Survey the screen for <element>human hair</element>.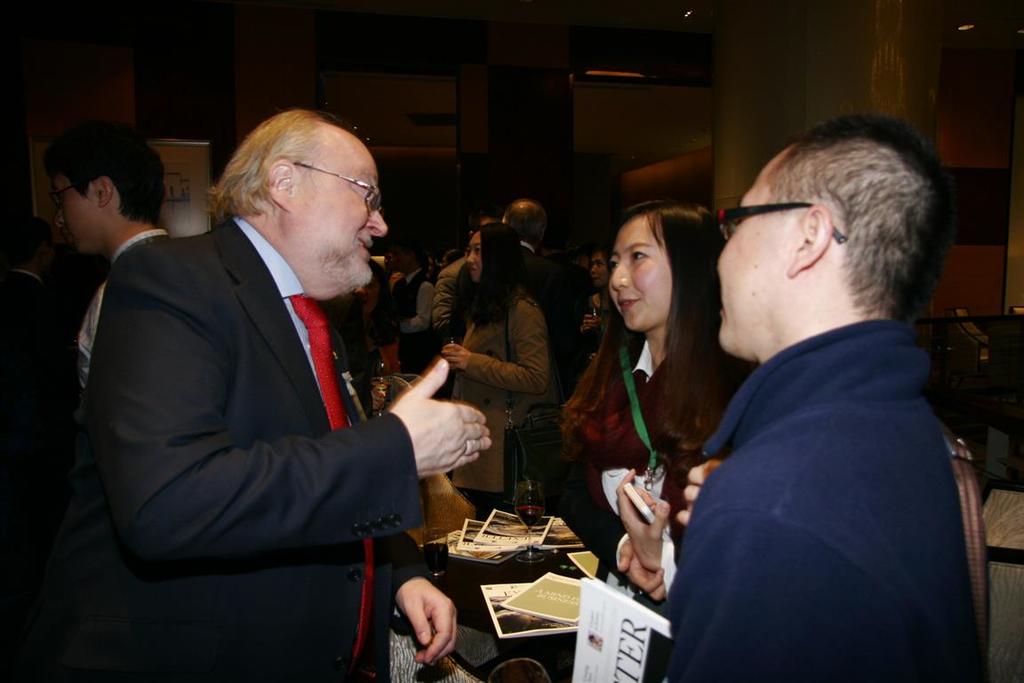
Survey found: (759,117,942,318).
